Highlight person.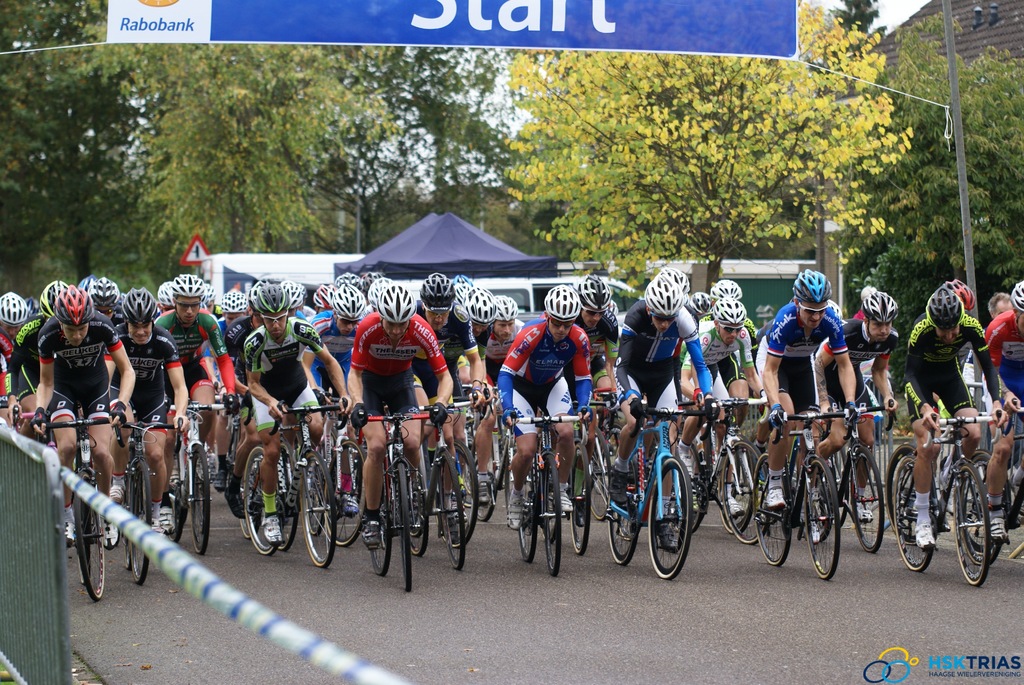
Highlighted region: detection(500, 285, 593, 526).
